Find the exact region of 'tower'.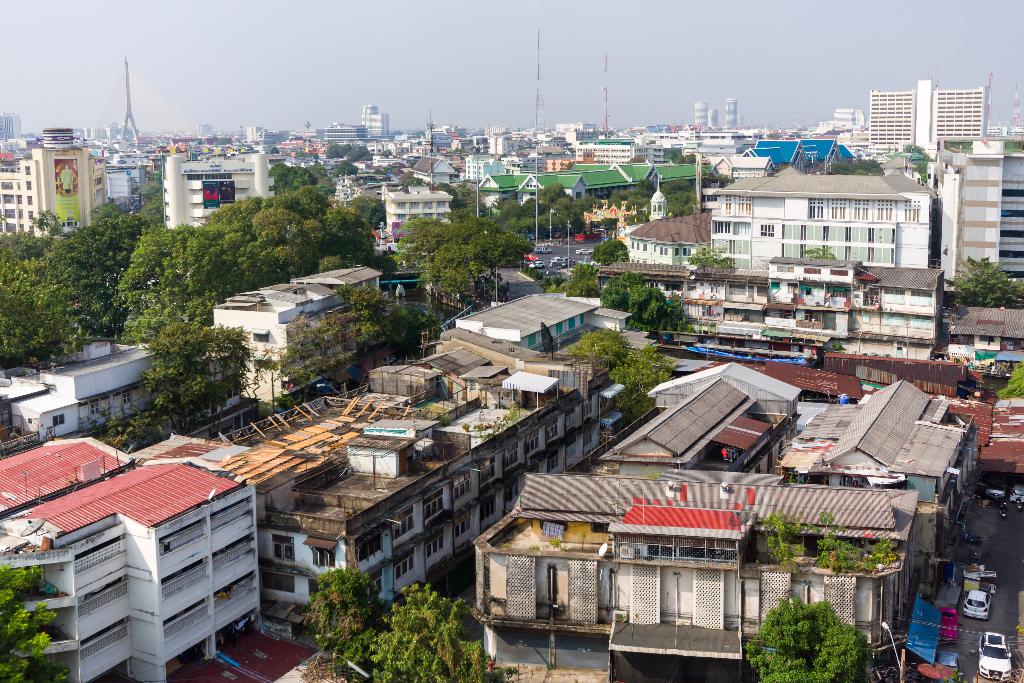
Exact region: select_region(595, 51, 617, 138).
